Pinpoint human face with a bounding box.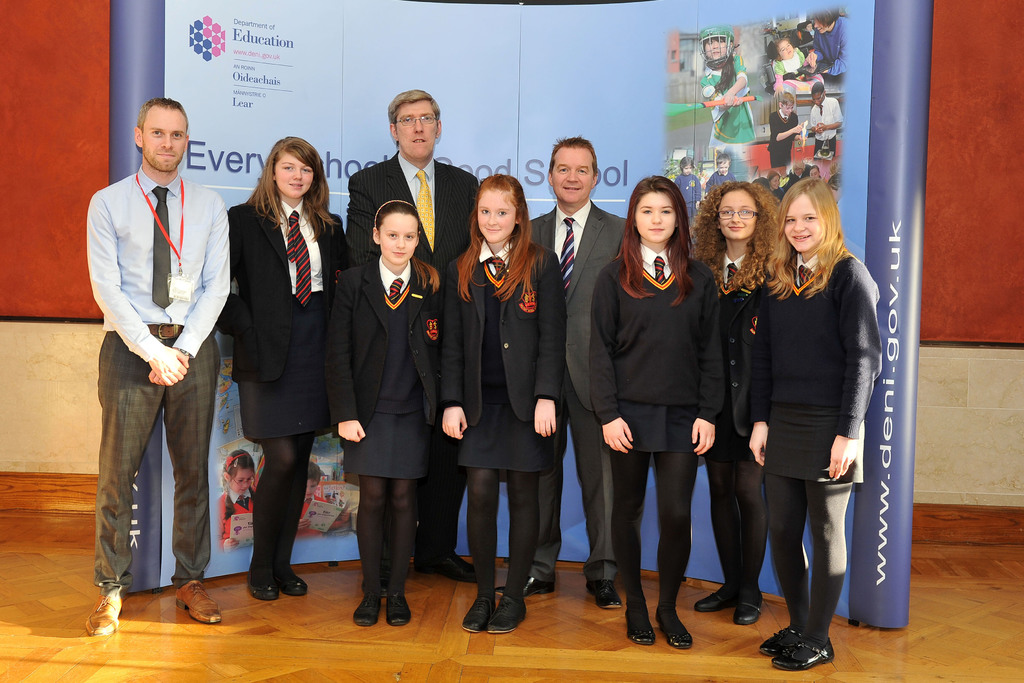
{"left": 275, "top": 149, "right": 317, "bottom": 201}.
